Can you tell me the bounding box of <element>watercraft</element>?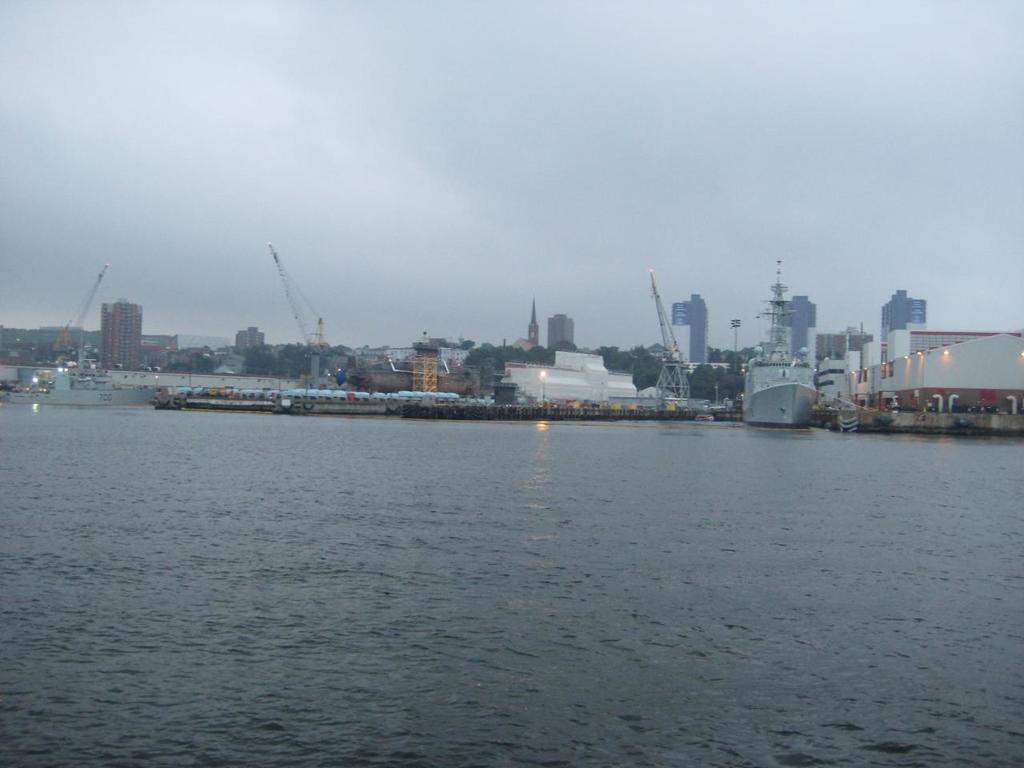
[856, 374, 915, 432].
